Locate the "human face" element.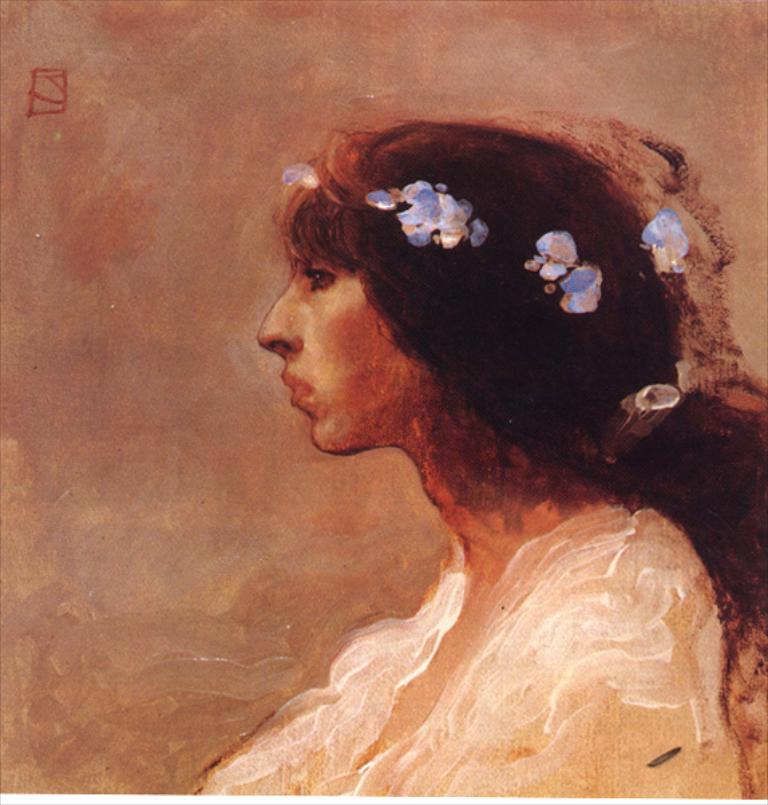
Element bbox: [256,186,393,455].
